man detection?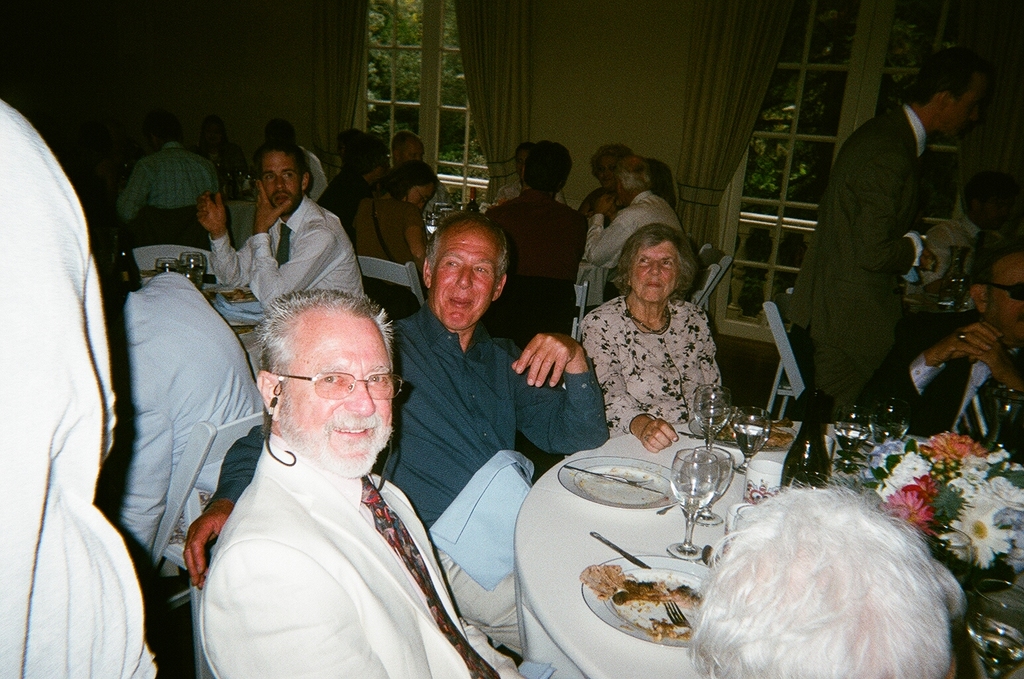
l=770, t=50, r=1003, b=426
